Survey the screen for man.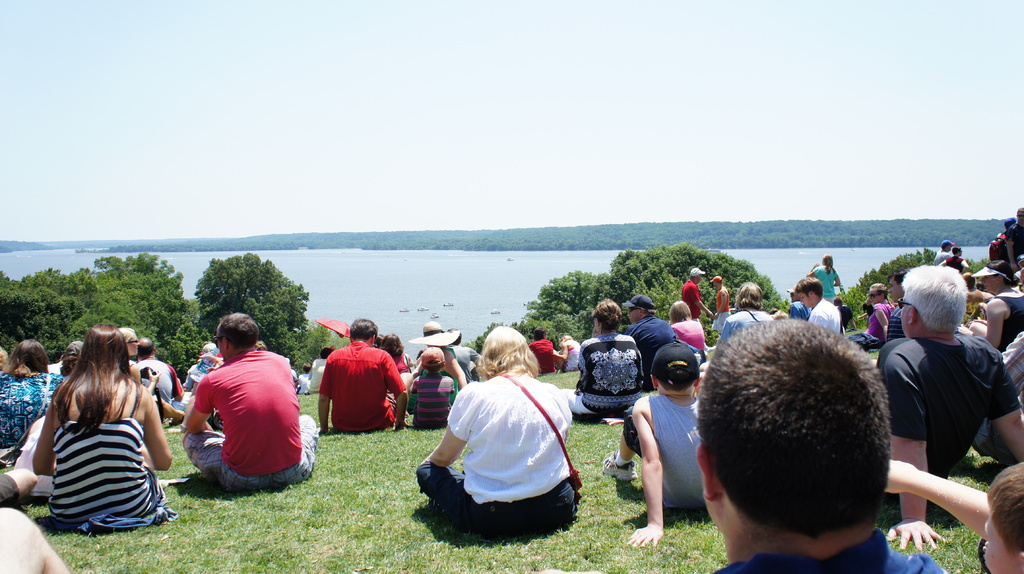
Survey found: box=[136, 333, 186, 409].
